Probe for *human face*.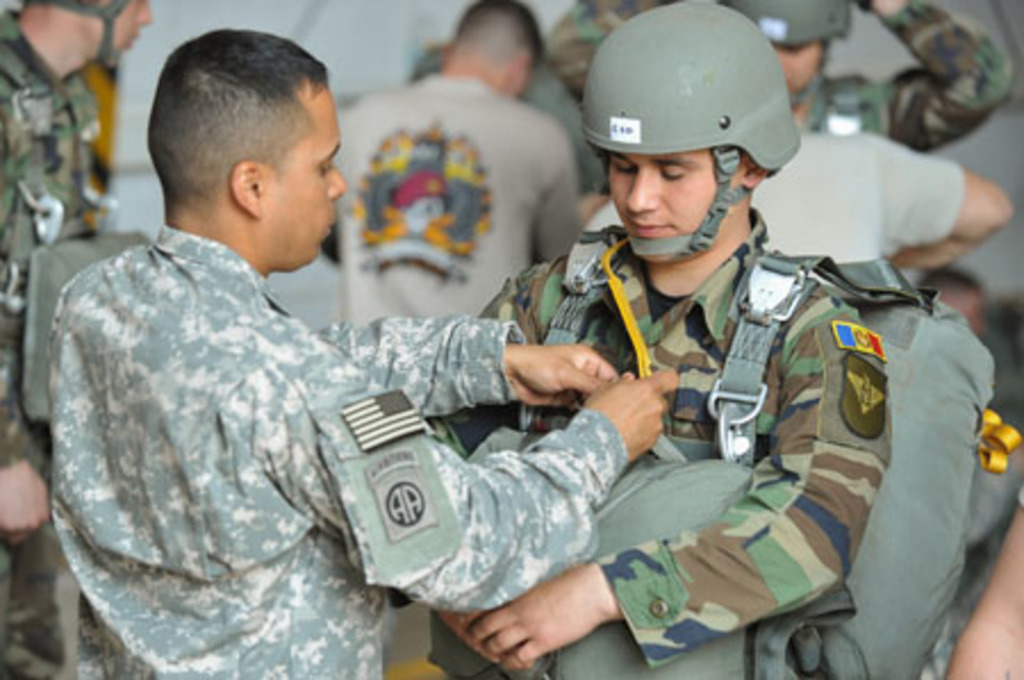
Probe result: bbox(610, 152, 740, 264).
